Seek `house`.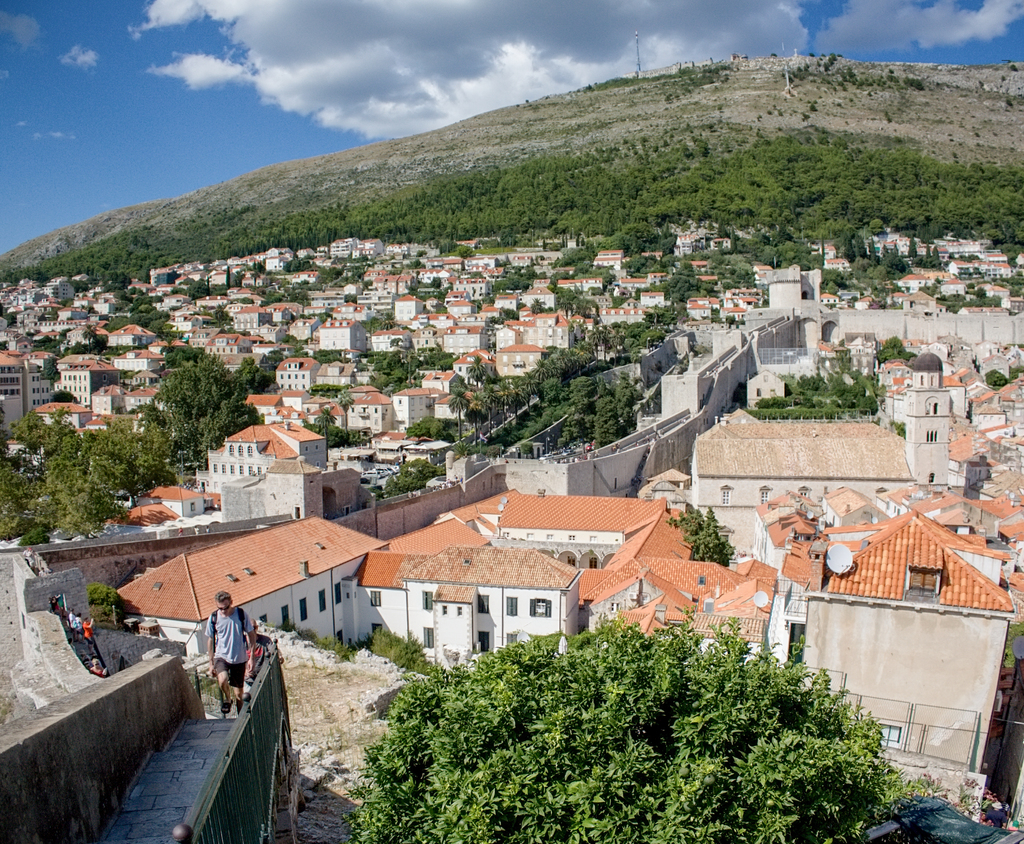
116, 515, 390, 647.
